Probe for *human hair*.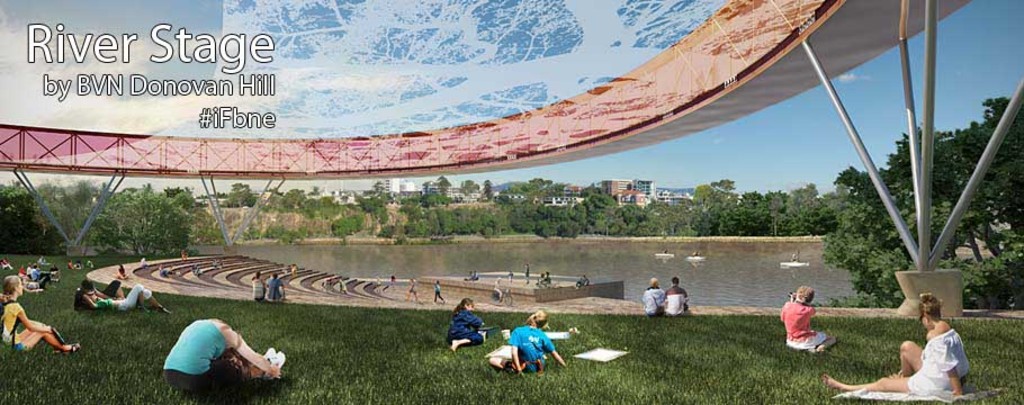
Probe result: <region>452, 297, 471, 314</region>.
